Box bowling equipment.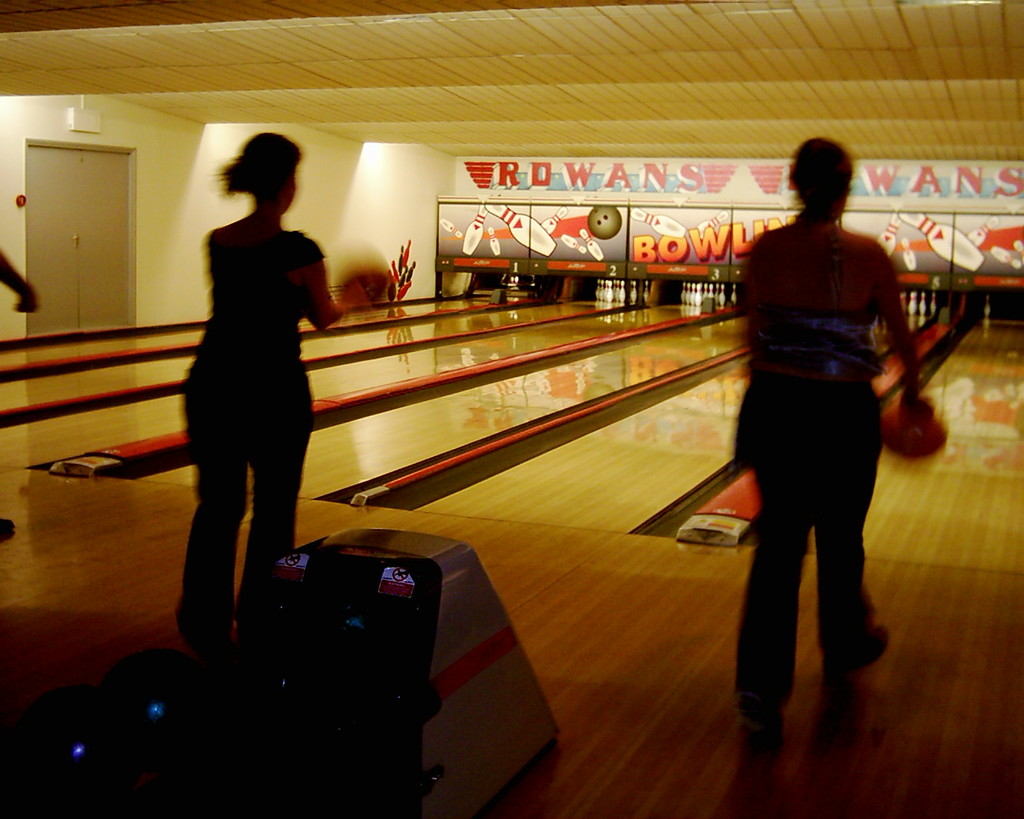
1014:238:1023:255.
